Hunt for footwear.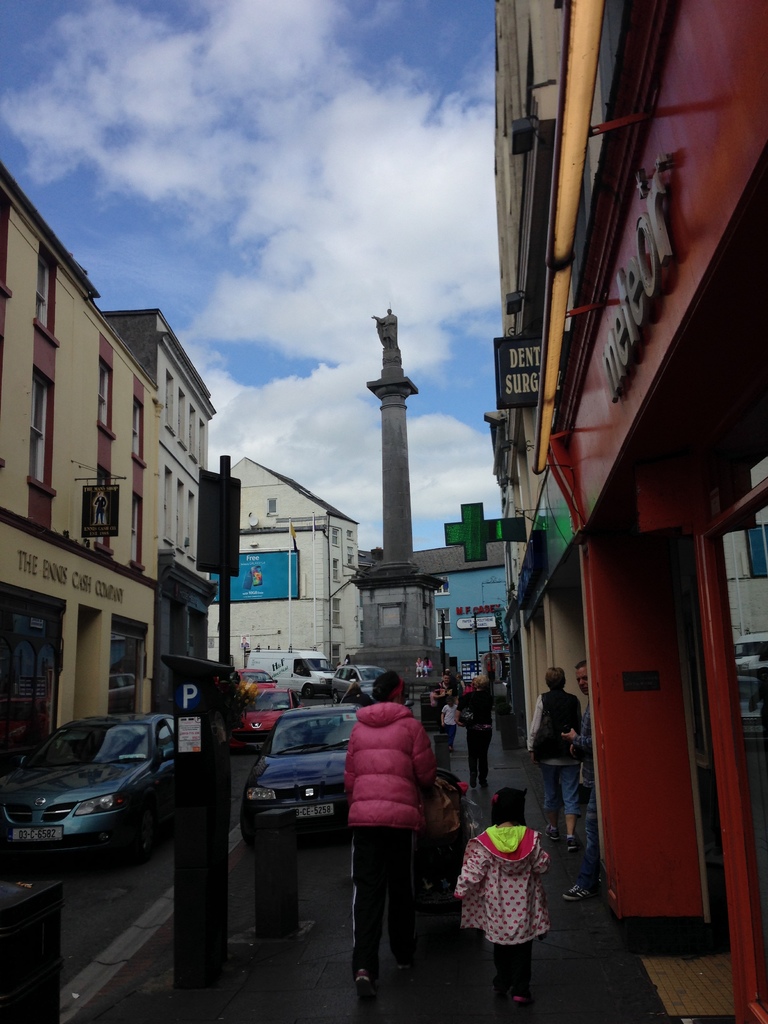
Hunted down at 461, 781, 479, 788.
